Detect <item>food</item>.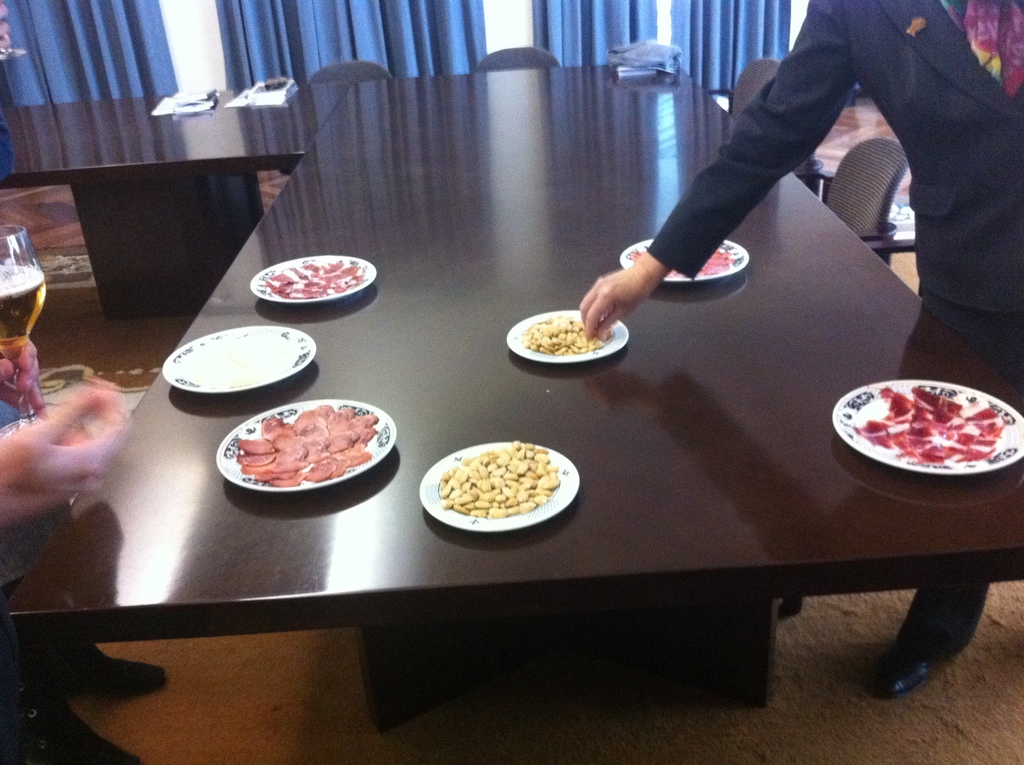
Detected at region(630, 246, 734, 274).
